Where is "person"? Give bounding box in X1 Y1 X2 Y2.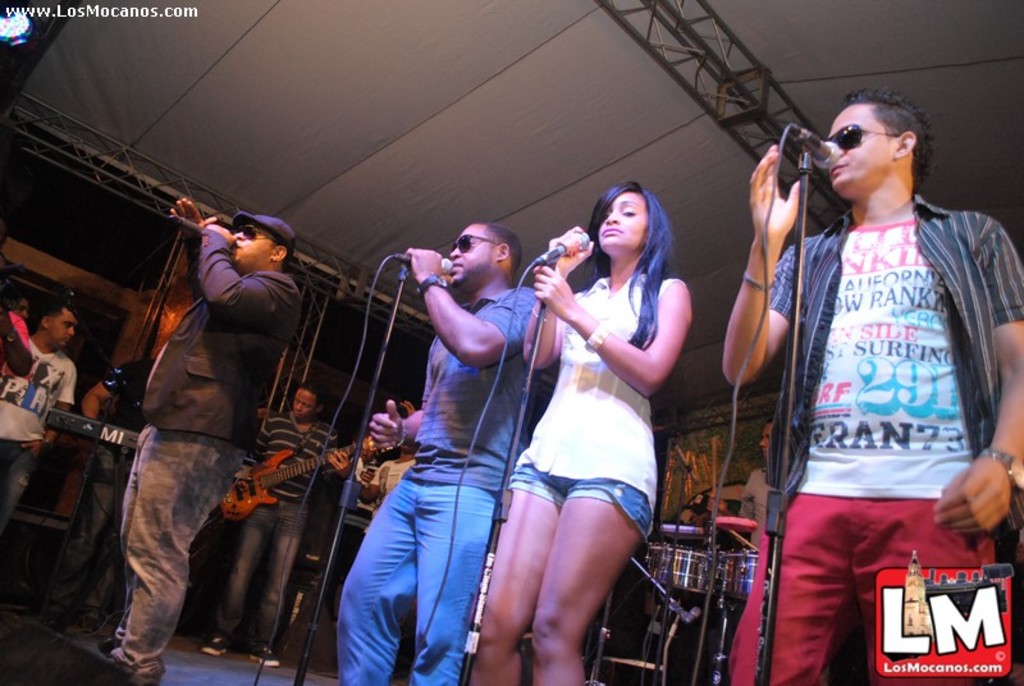
0 289 78 526.
